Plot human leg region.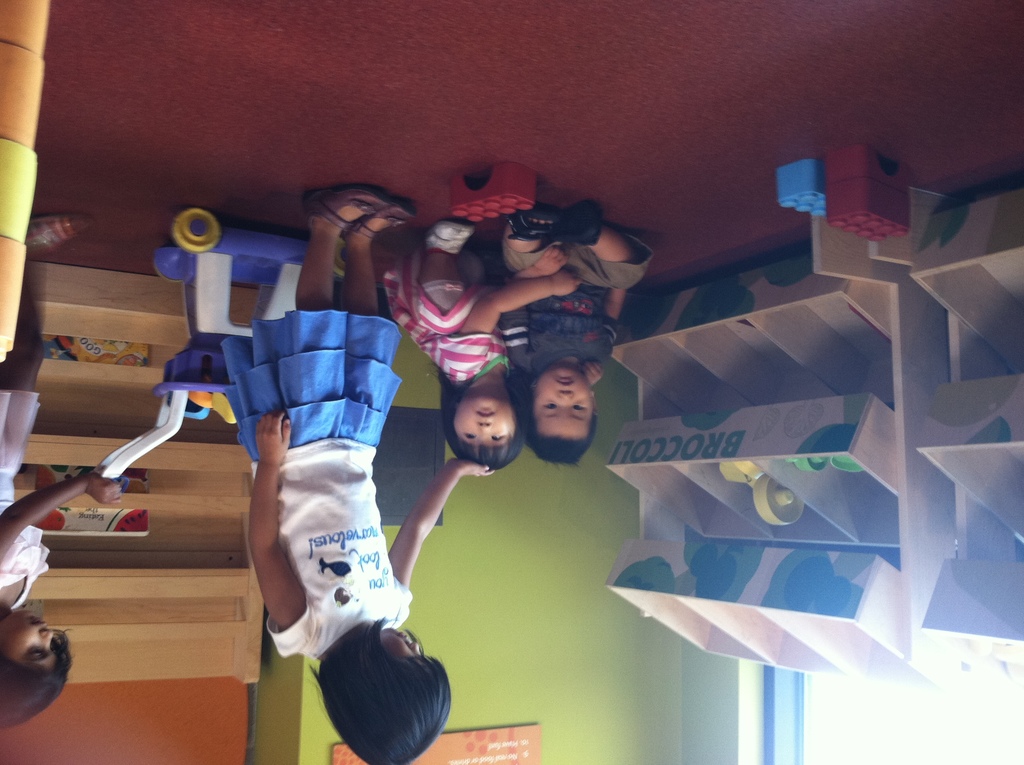
Plotted at <bbox>1, 213, 85, 391</bbox>.
